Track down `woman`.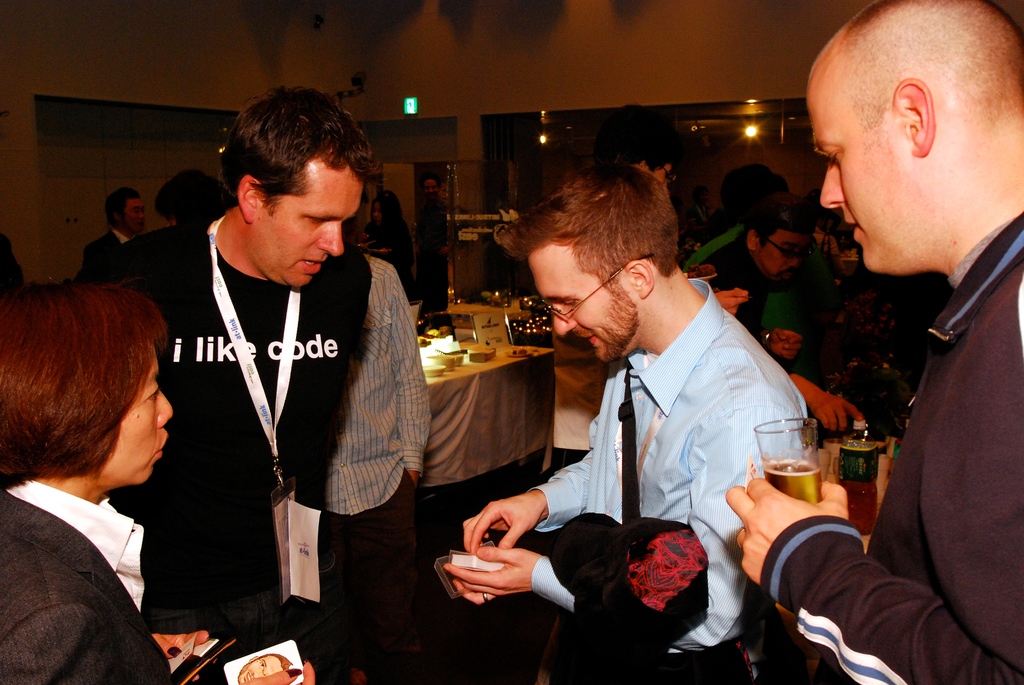
Tracked to locate(73, 187, 149, 264).
